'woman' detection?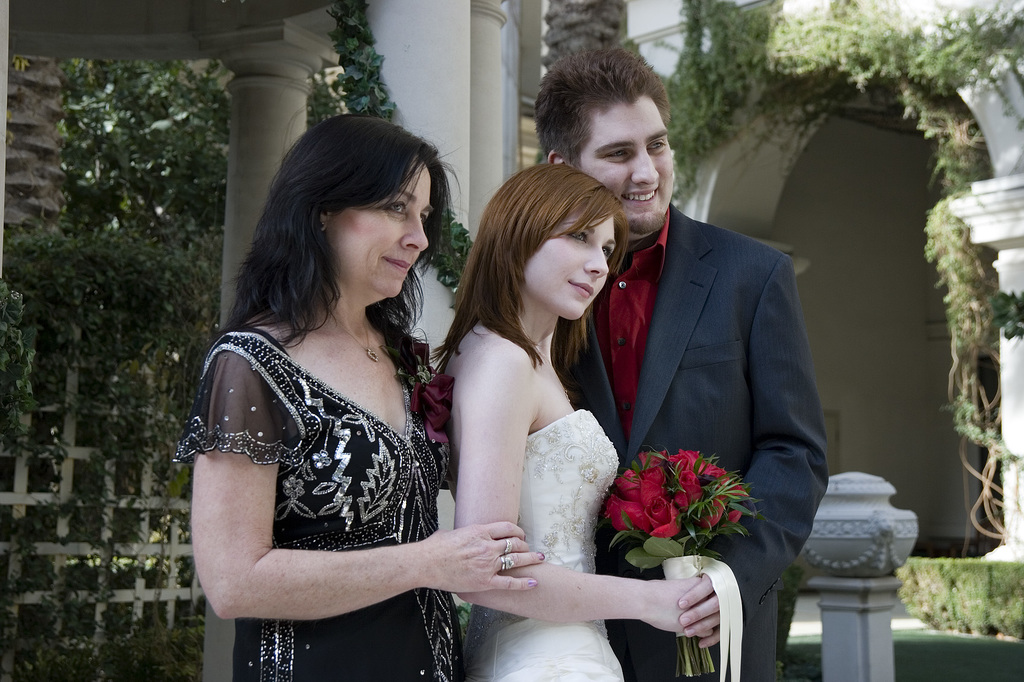
{"x1": 172, "y1": 115, "x2": 545, "y2": 681}
